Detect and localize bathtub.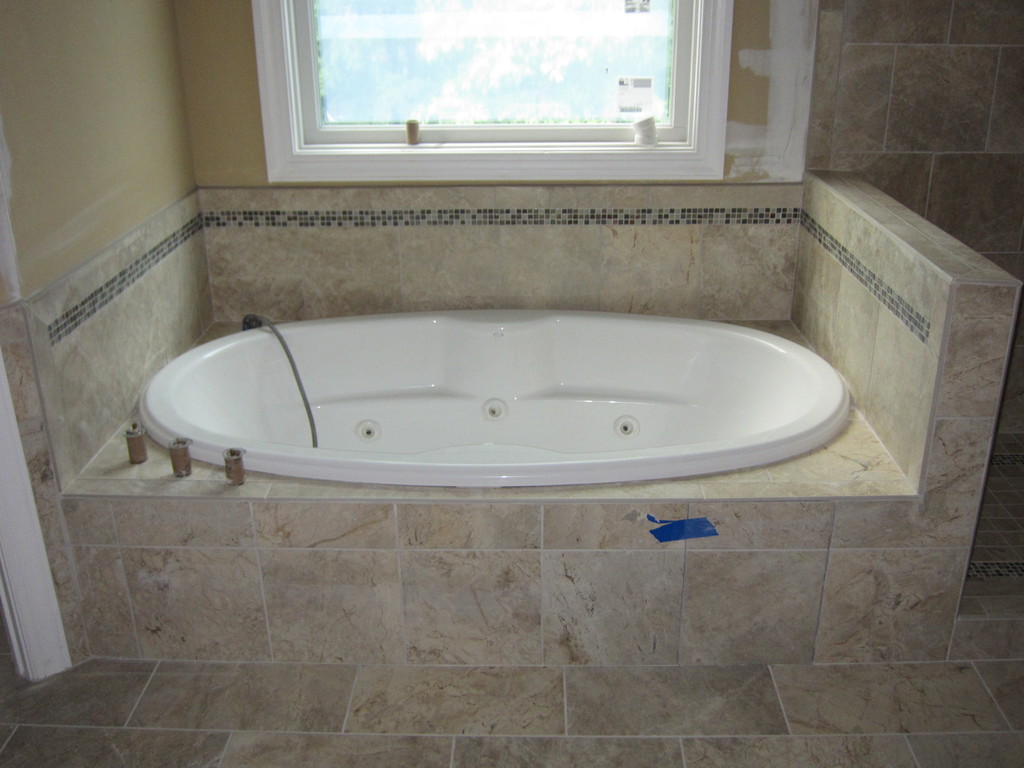
Localized at Rect(136, 314, 852, 490).
